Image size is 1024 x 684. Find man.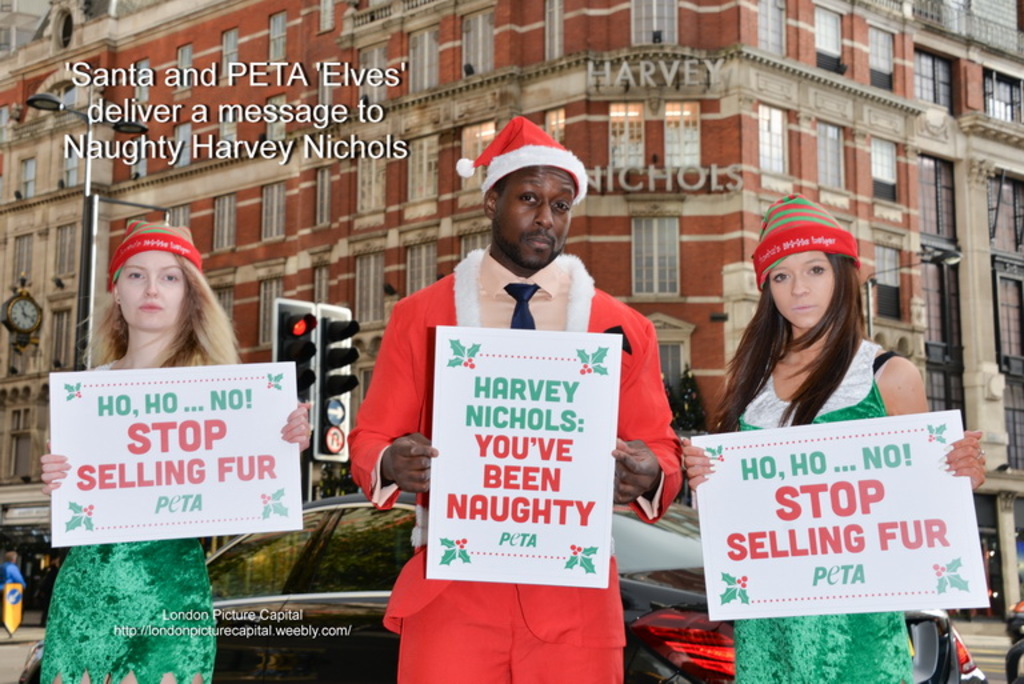
rect(343, 115, 685, 683).
